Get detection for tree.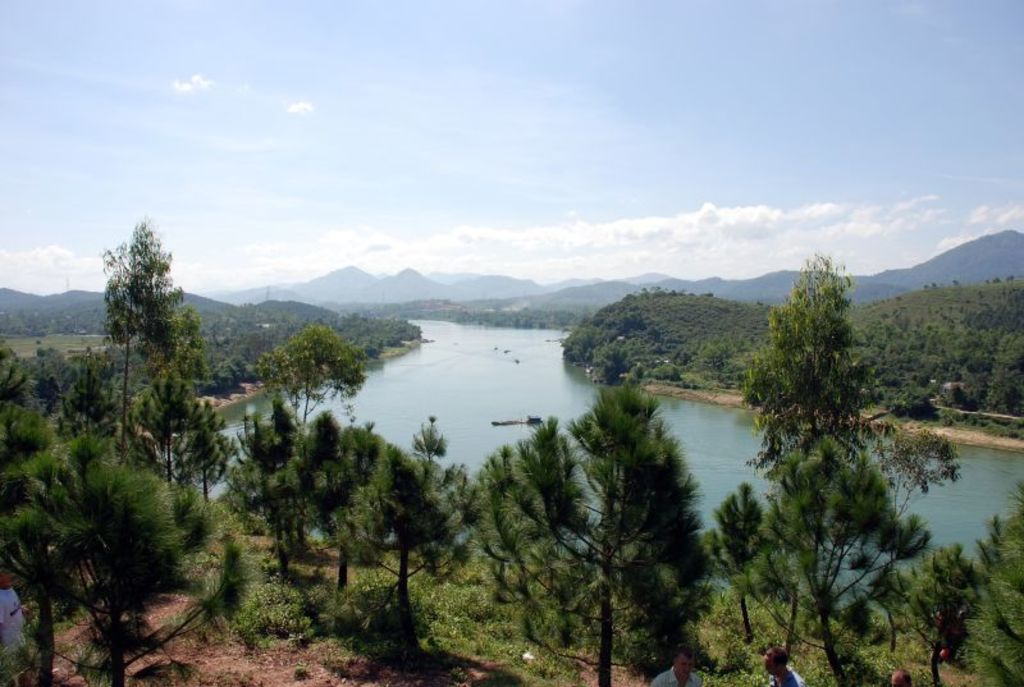
Detection: [355,435,466,636].
